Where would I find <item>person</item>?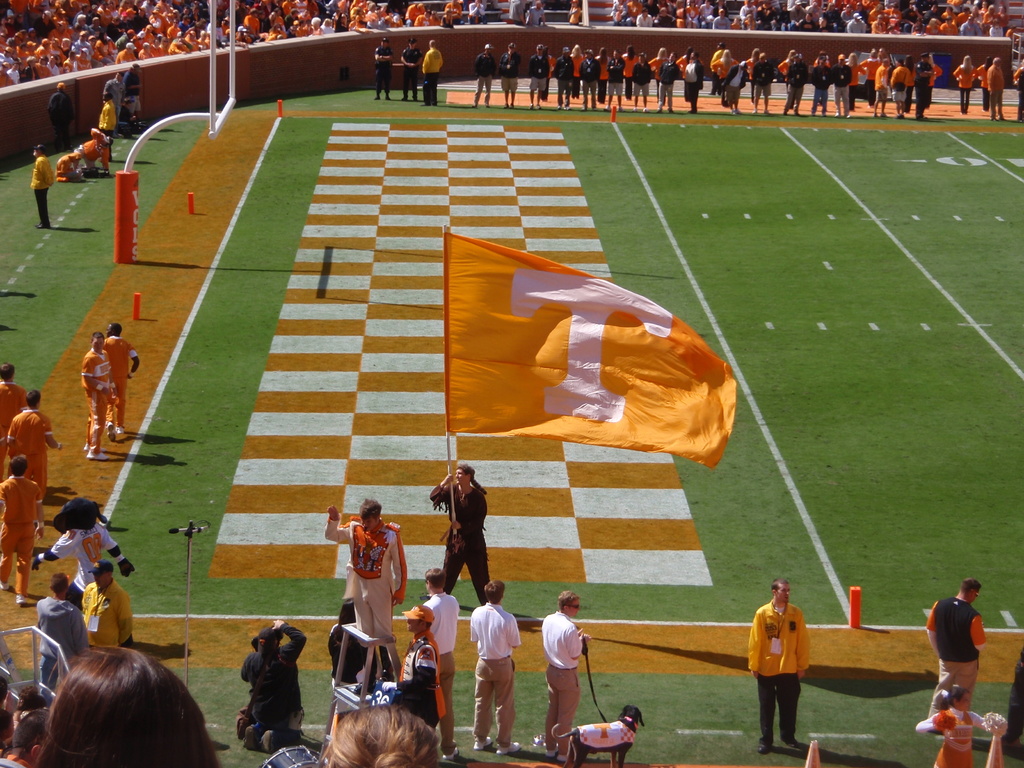
At (103, 323, 147, 438).
